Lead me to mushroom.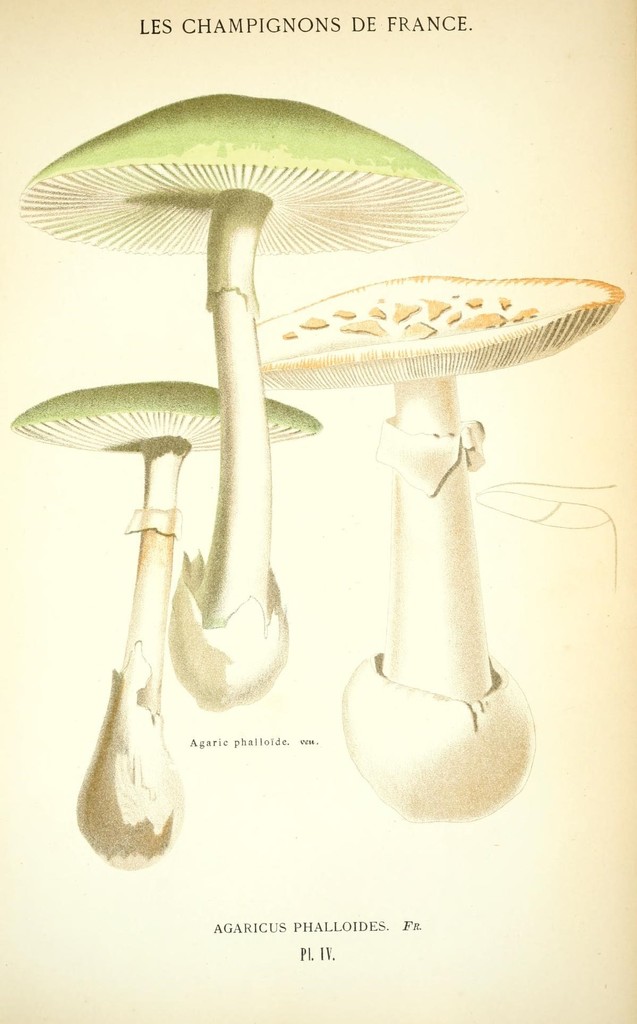
Lead to left=15, top=92, right=465, bottom=712.
